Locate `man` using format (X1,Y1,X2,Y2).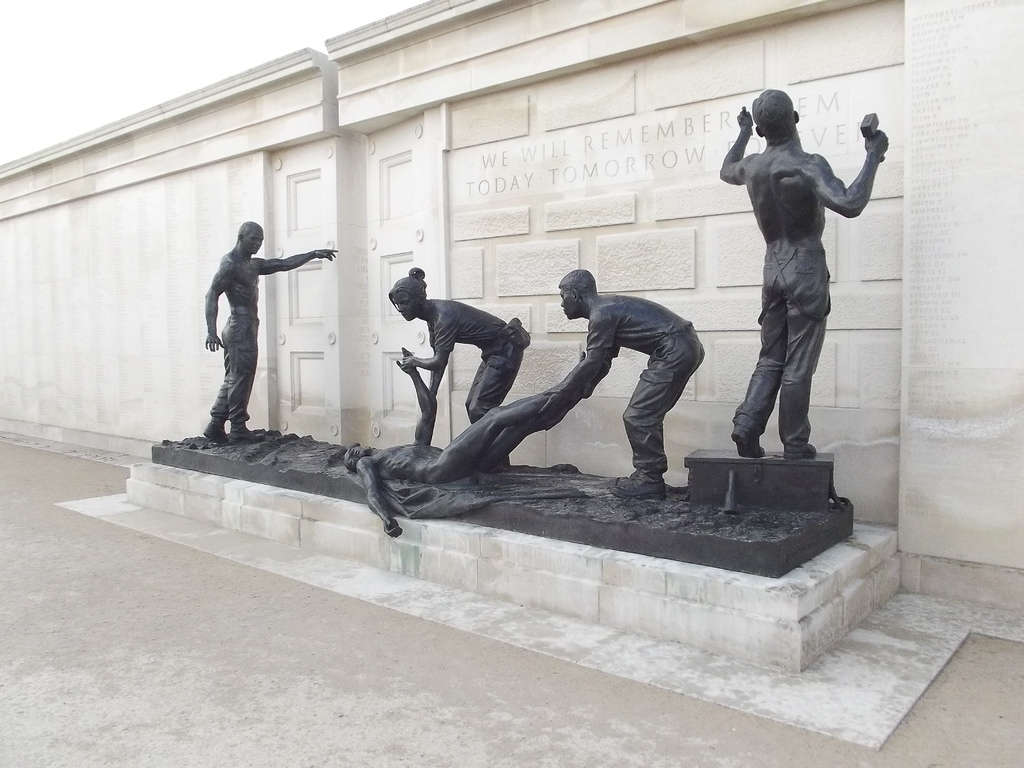
(541,269,707,498).
